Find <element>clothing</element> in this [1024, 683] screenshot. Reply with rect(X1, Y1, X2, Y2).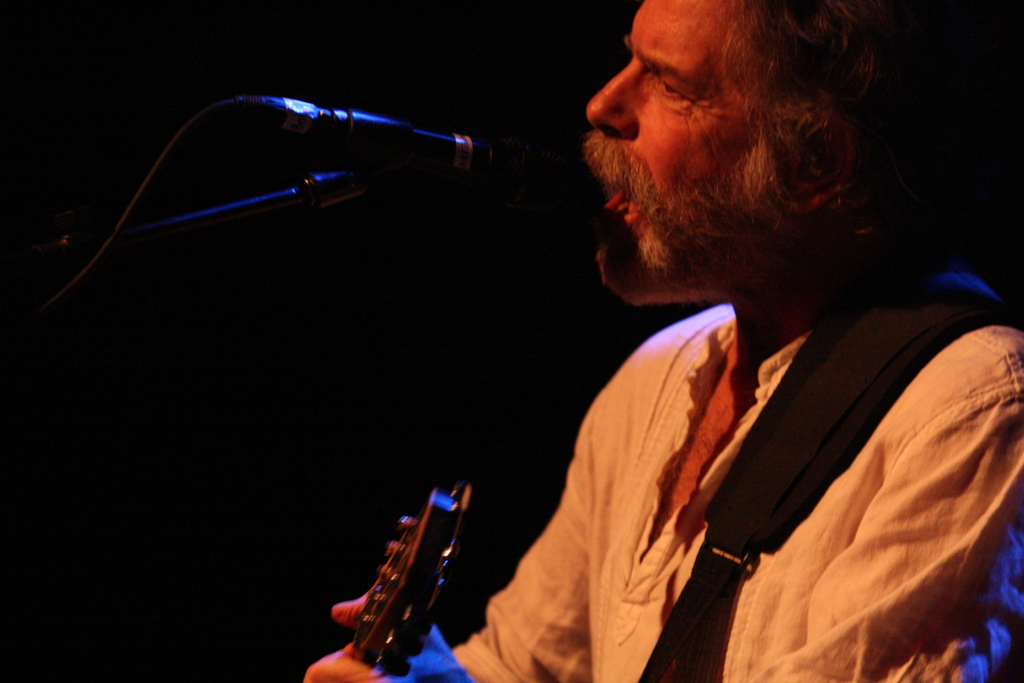
rect(468, 238, 1004, 682).
